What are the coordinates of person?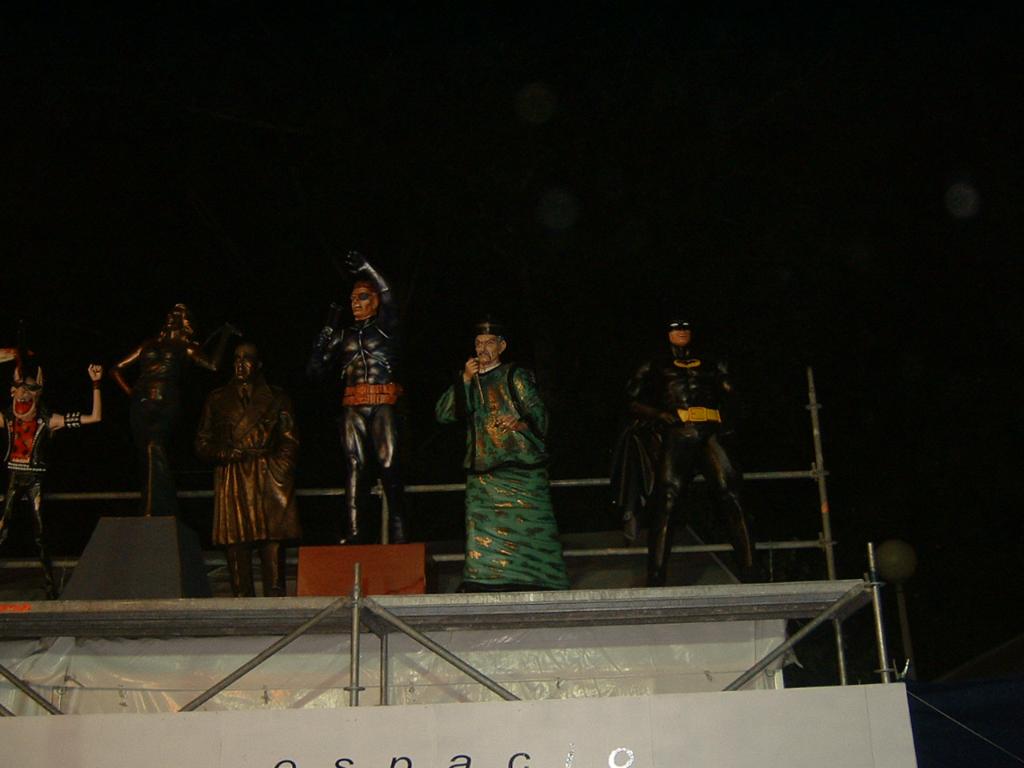
(left=107, top=290, right=229, bottom=516).
